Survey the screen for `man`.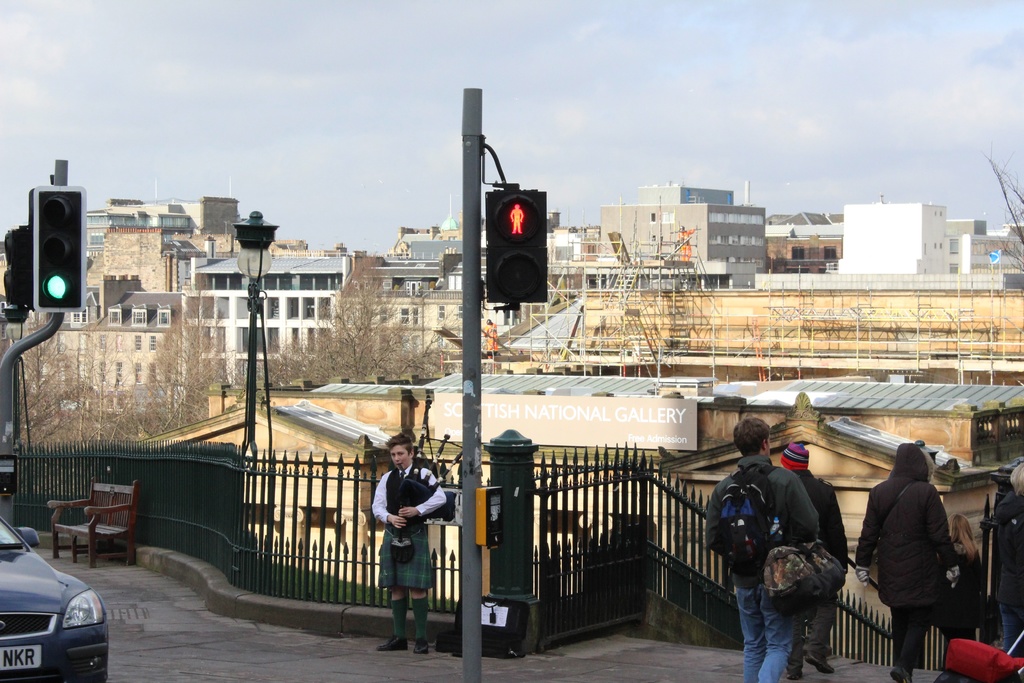
Survey found: (x1=855, y1=441, x2=964, y2=682).
